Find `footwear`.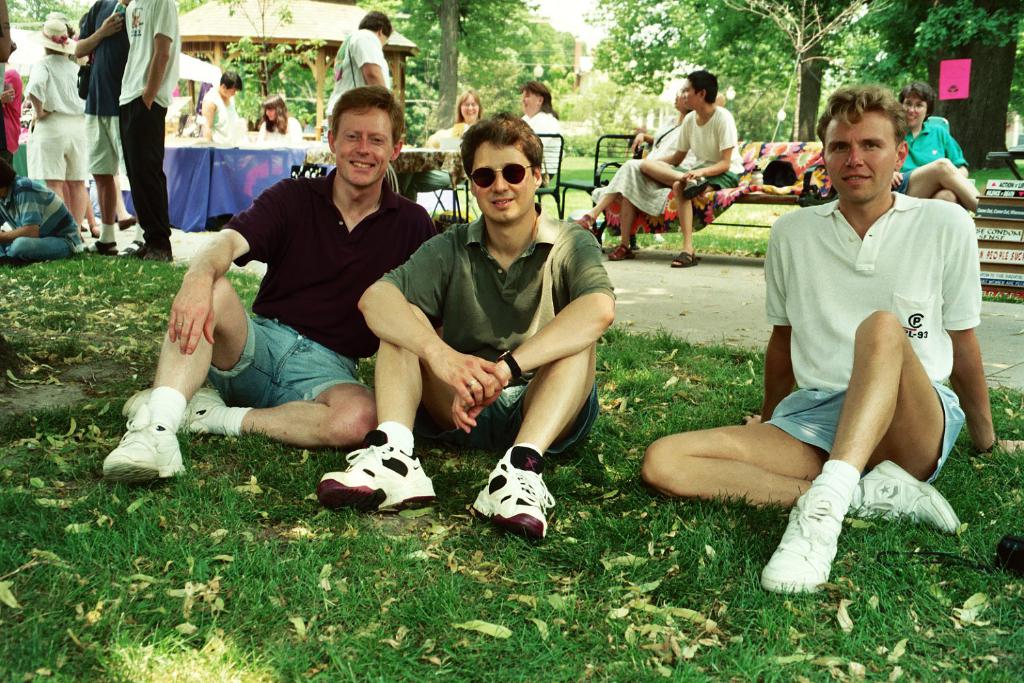
<bbox>312, 438, 433, 517</bbox>.
